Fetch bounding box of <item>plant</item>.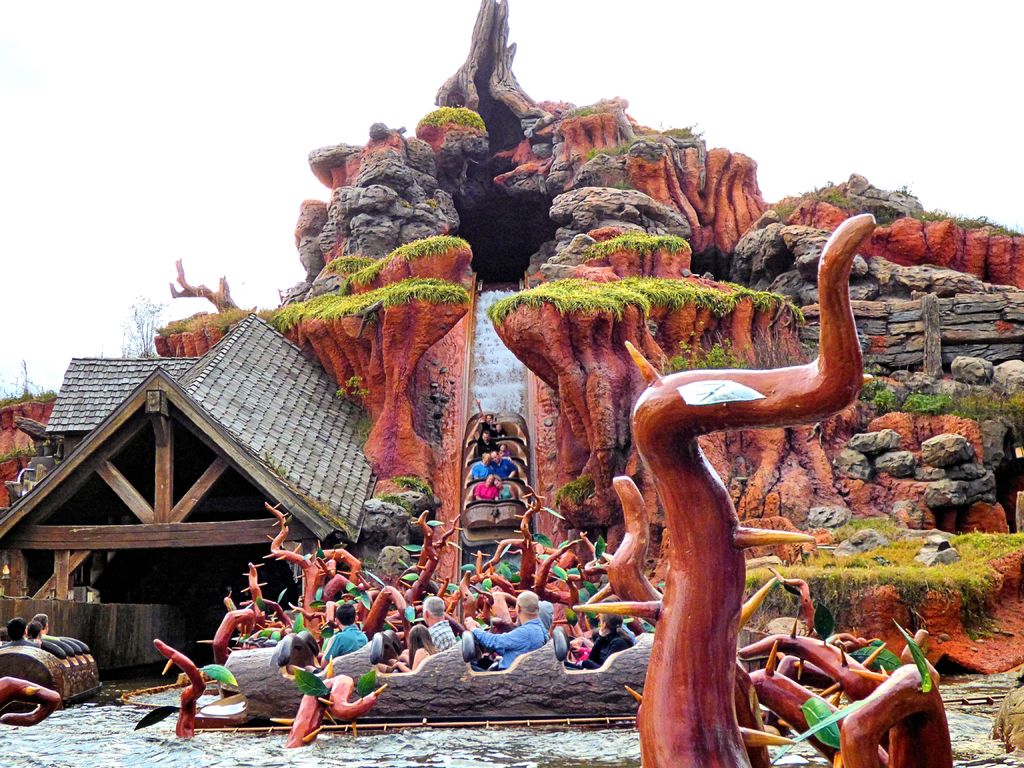
Bbox: Rect(120, 292, 169, 358).
